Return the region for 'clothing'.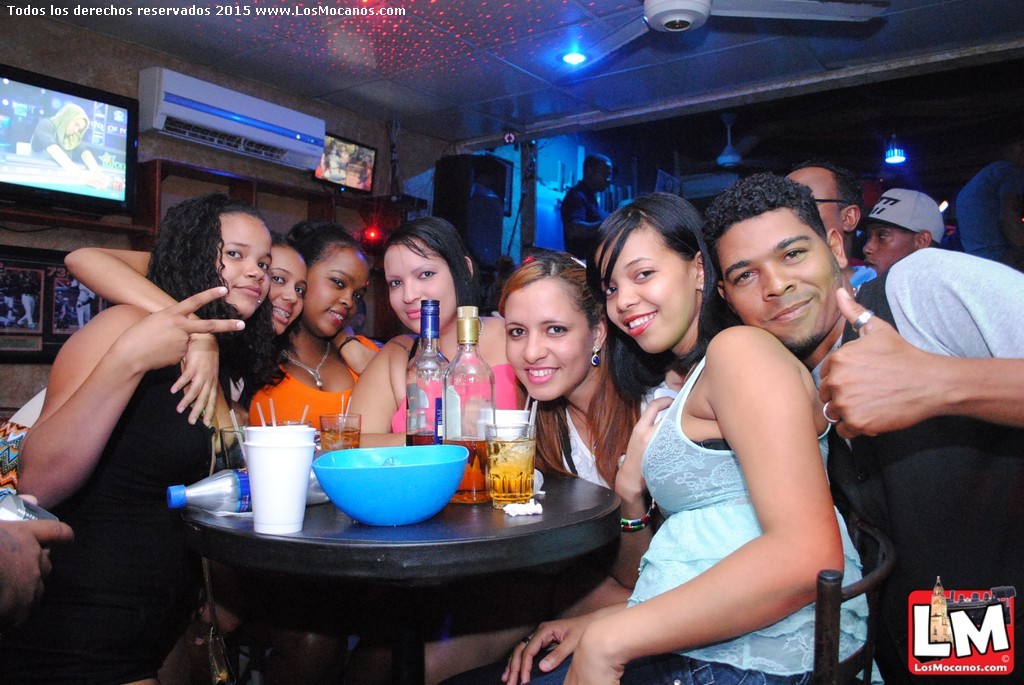
[564,379,669,493].
